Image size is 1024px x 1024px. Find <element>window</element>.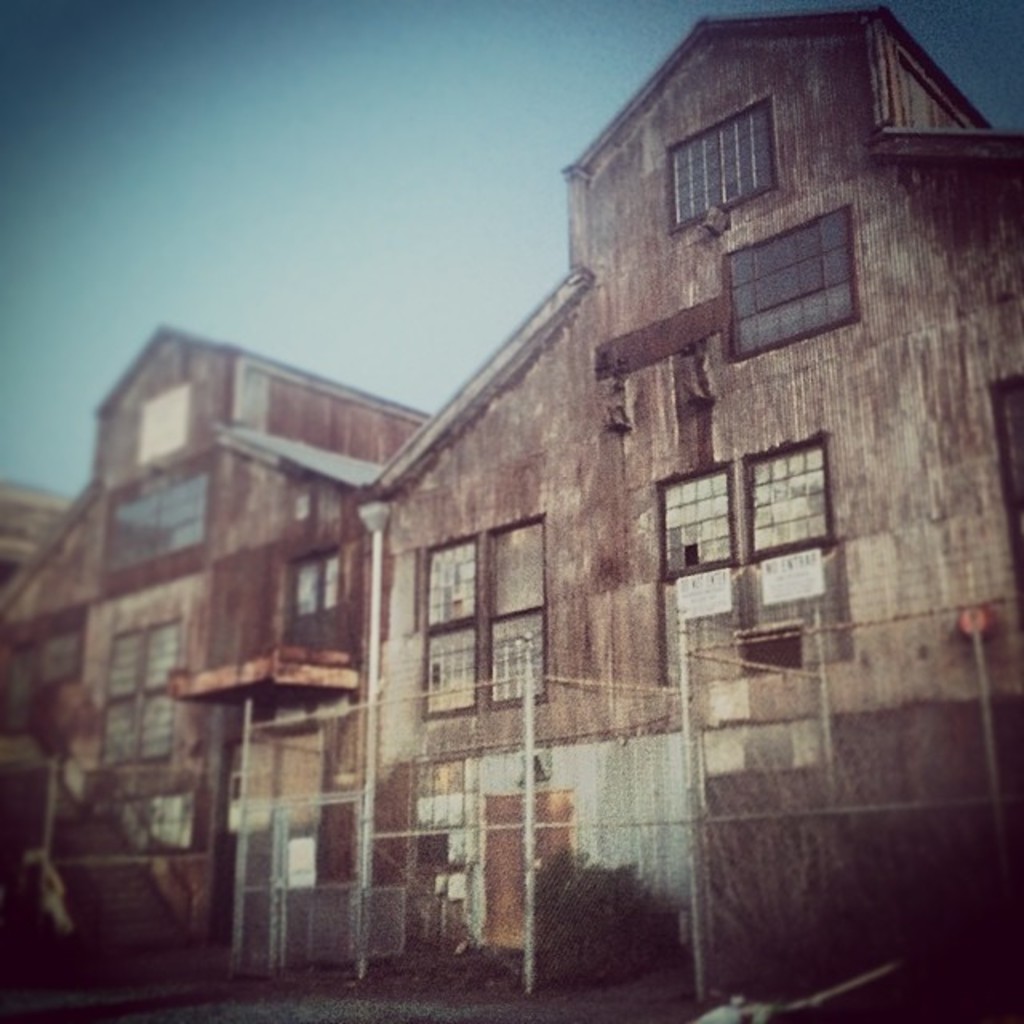
box(429, 514, 558, 723).
